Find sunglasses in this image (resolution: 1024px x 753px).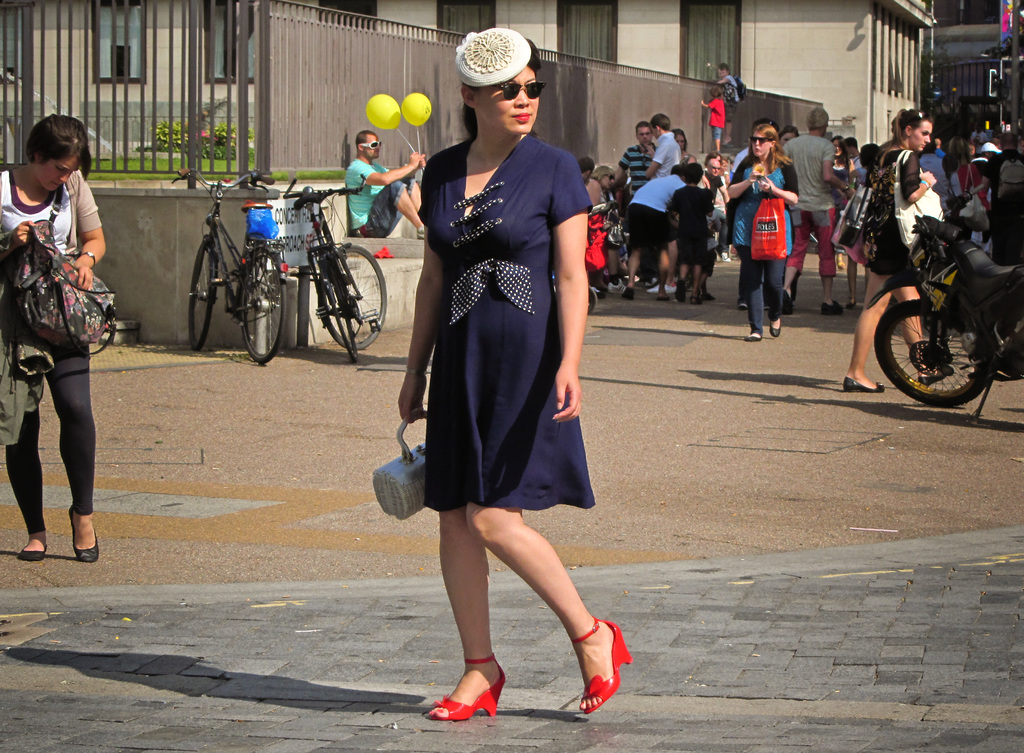
bbox=(497, 82, 545, 100).
